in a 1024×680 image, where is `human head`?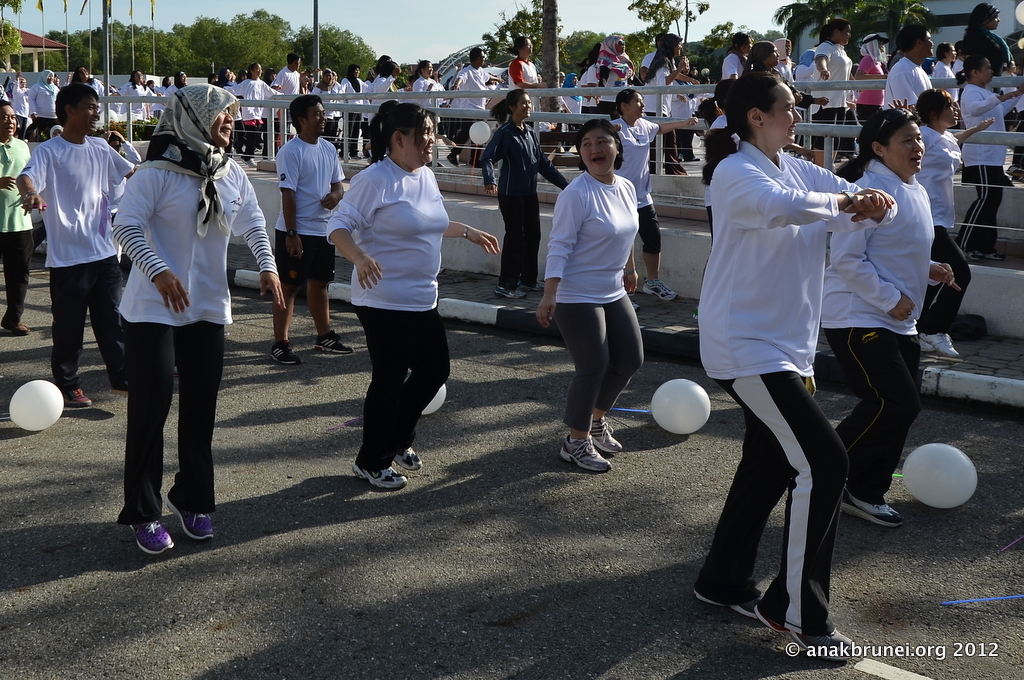
[left=652, top=34, right=668, bottom=47].
